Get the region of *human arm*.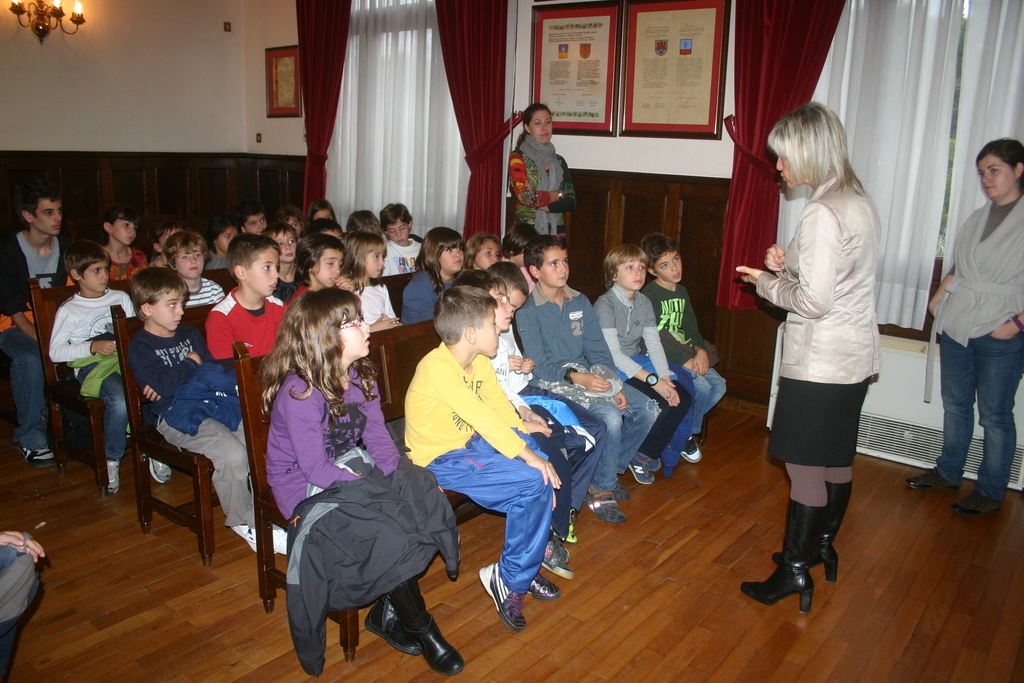
bbox=[131, 338, 214, 395].
